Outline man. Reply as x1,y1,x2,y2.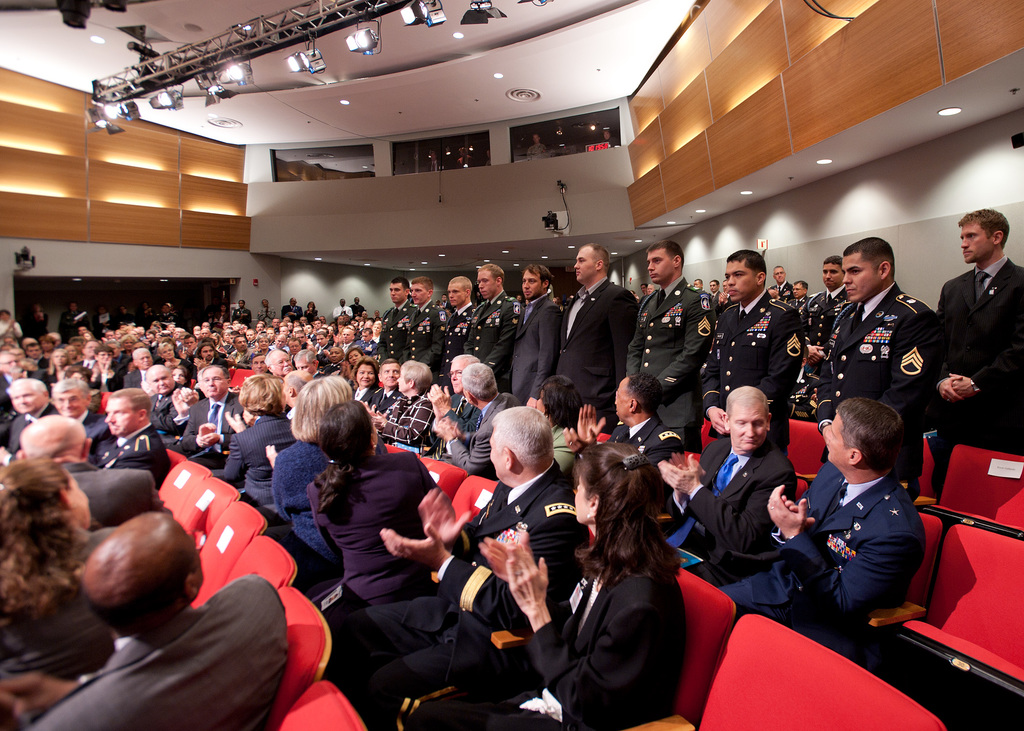
174,370,244,466.
